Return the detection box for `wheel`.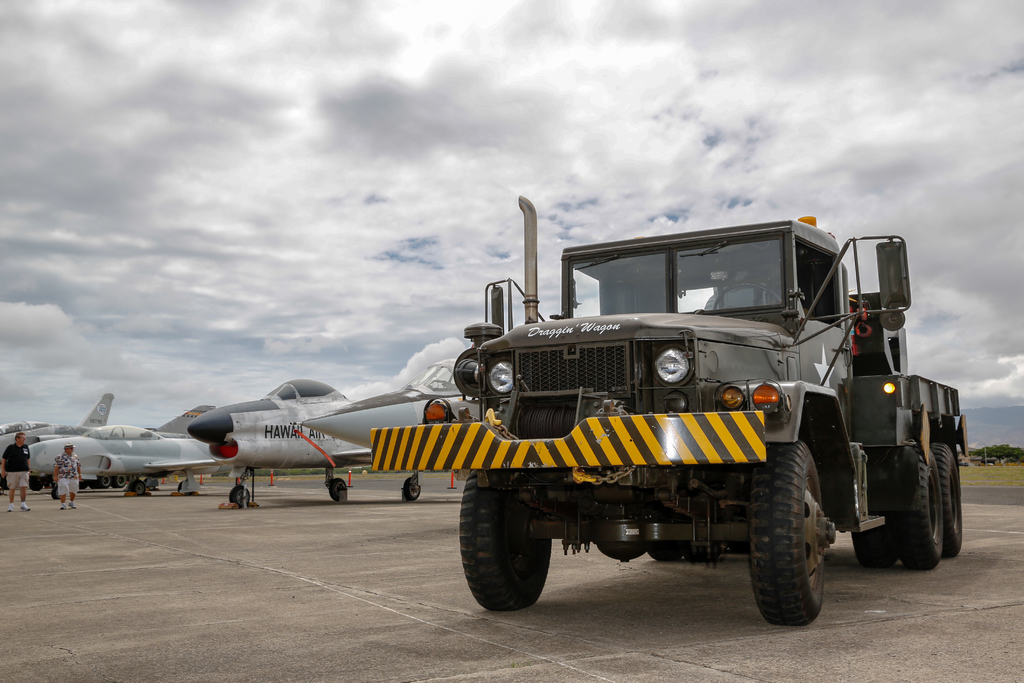
[0, 470, 11, 490].
